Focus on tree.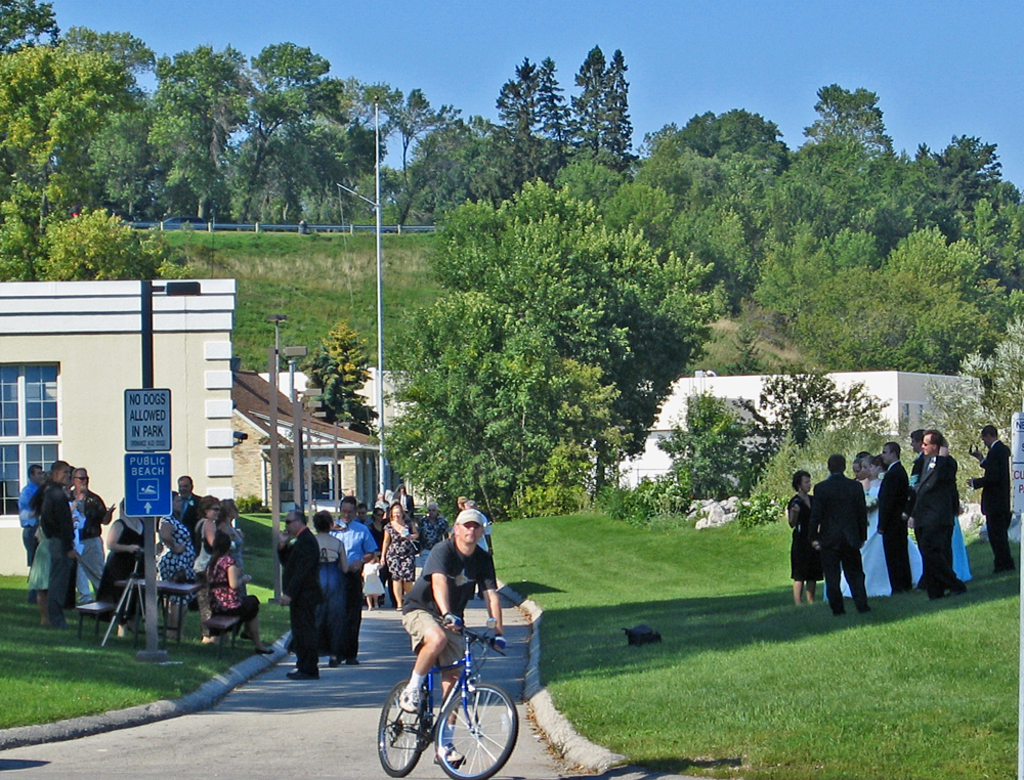
Focused at 929 326 1023 496.
